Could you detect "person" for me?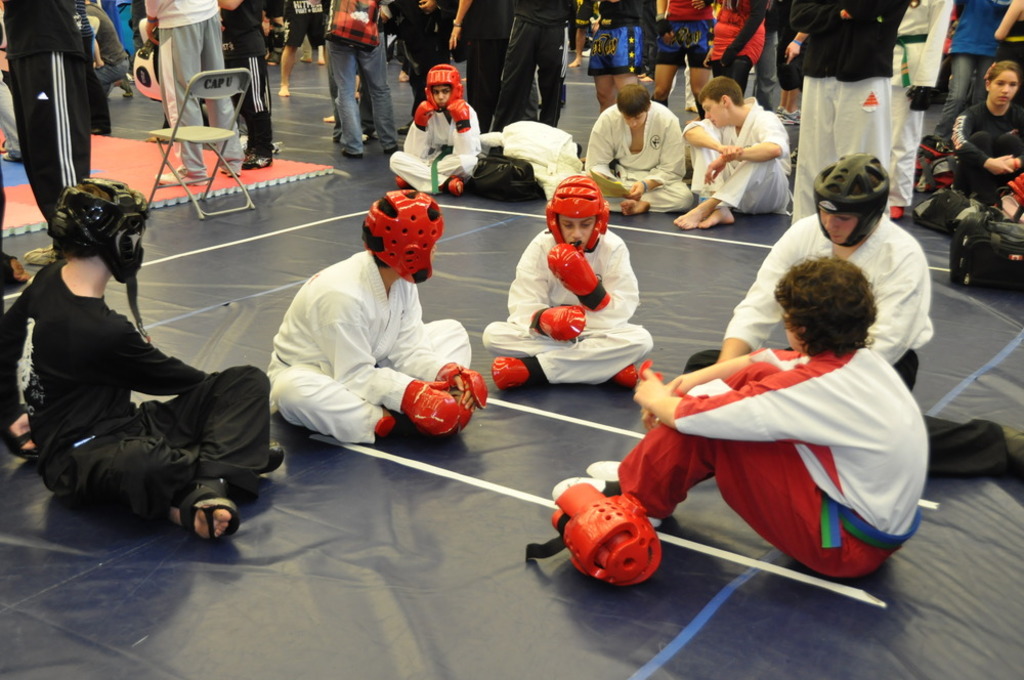
Detection result: l=0, t=179, r=287, b=546.
